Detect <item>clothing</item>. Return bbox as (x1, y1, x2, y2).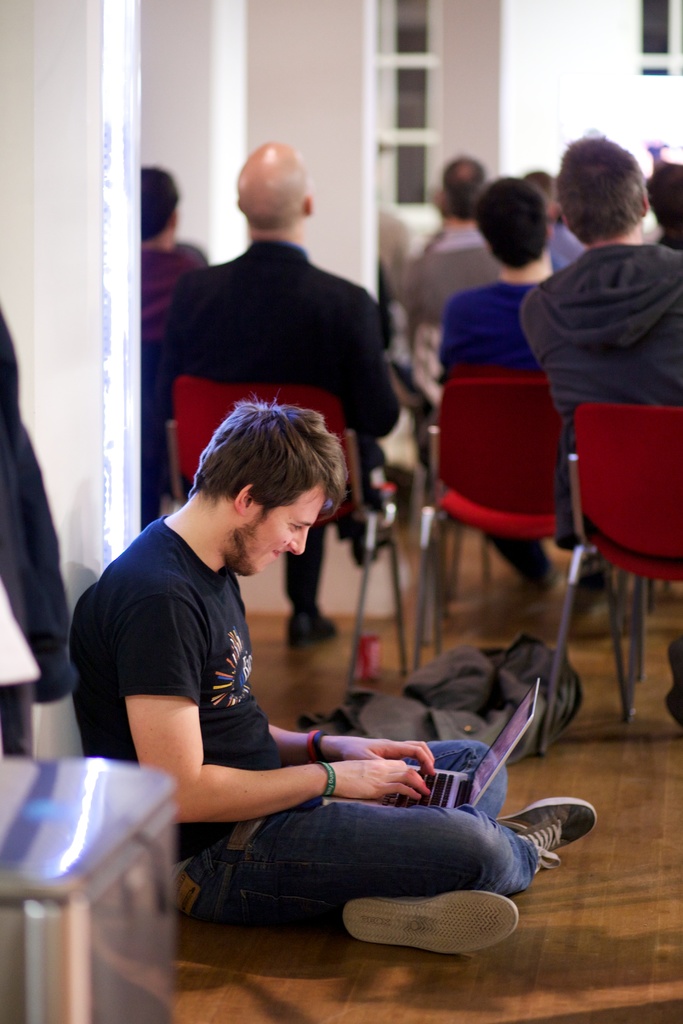
(145, 245, 207, 364).
